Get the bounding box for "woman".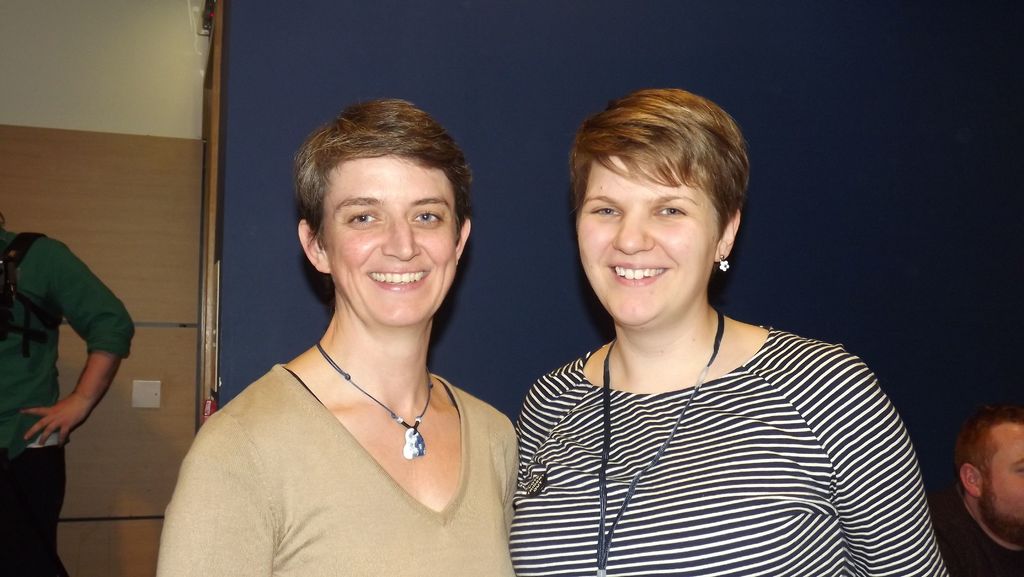
[505,90,947,576].
